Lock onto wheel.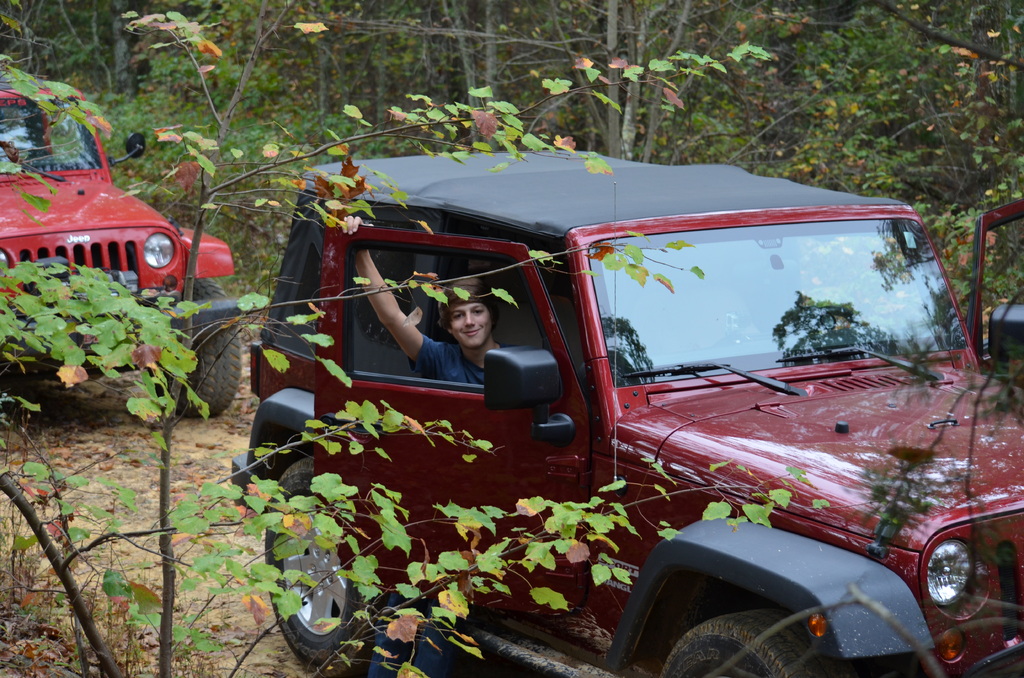
Locked: x1=655 y1=608 x2=828 y2=677.
